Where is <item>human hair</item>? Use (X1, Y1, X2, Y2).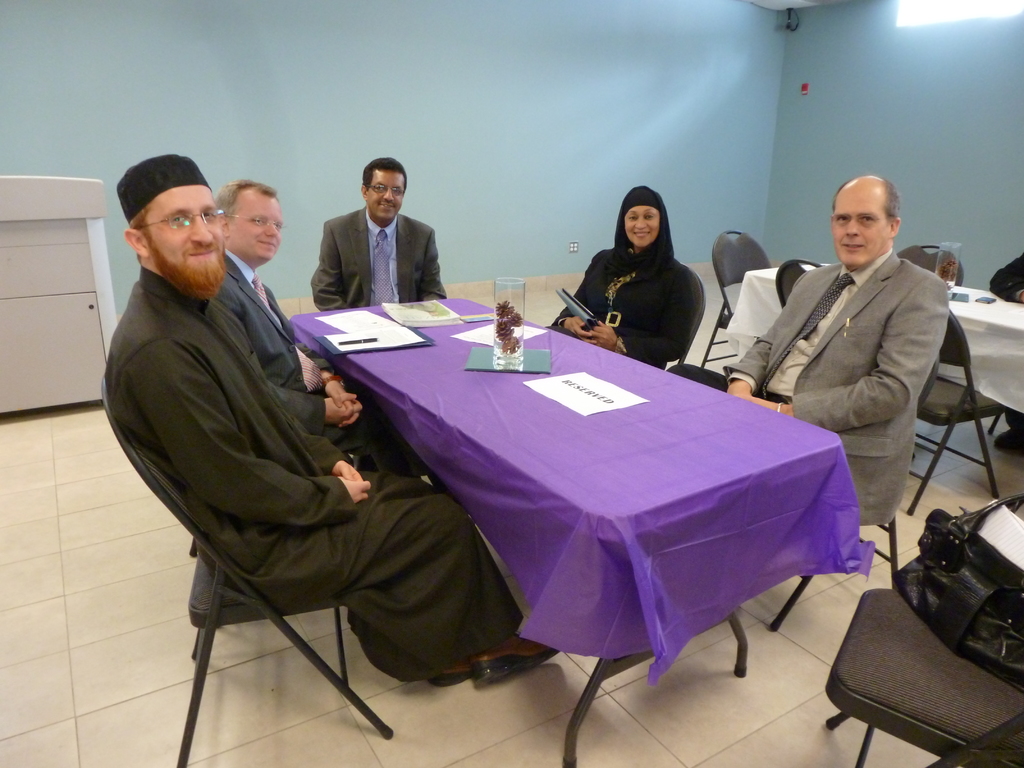
(828, 184, 906, 221).
